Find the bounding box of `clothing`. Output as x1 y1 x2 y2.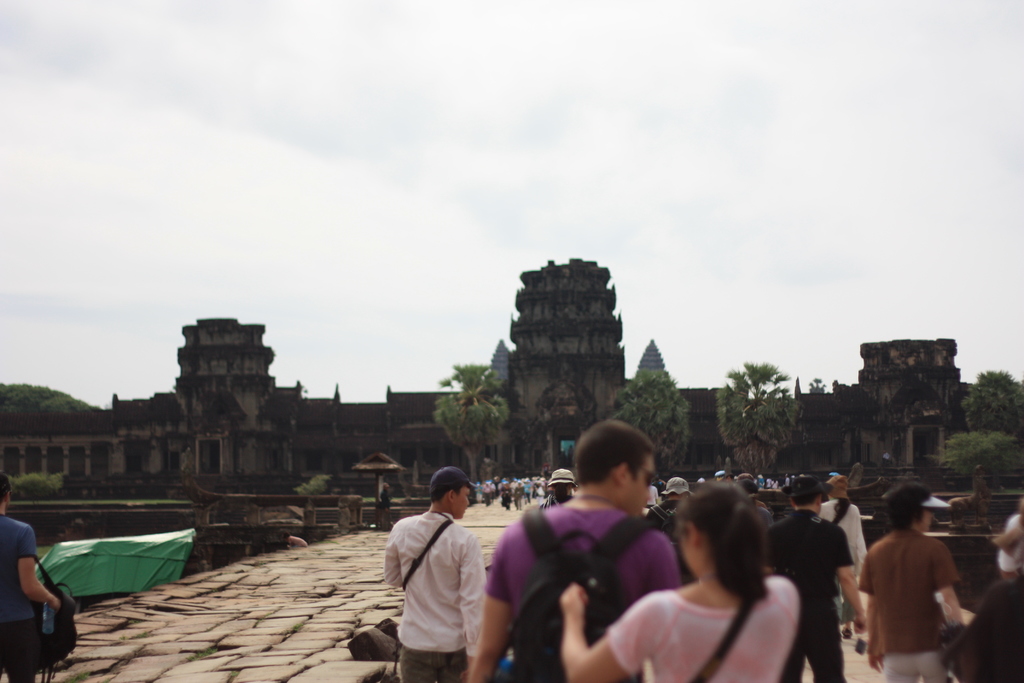
877 448 893 465.
